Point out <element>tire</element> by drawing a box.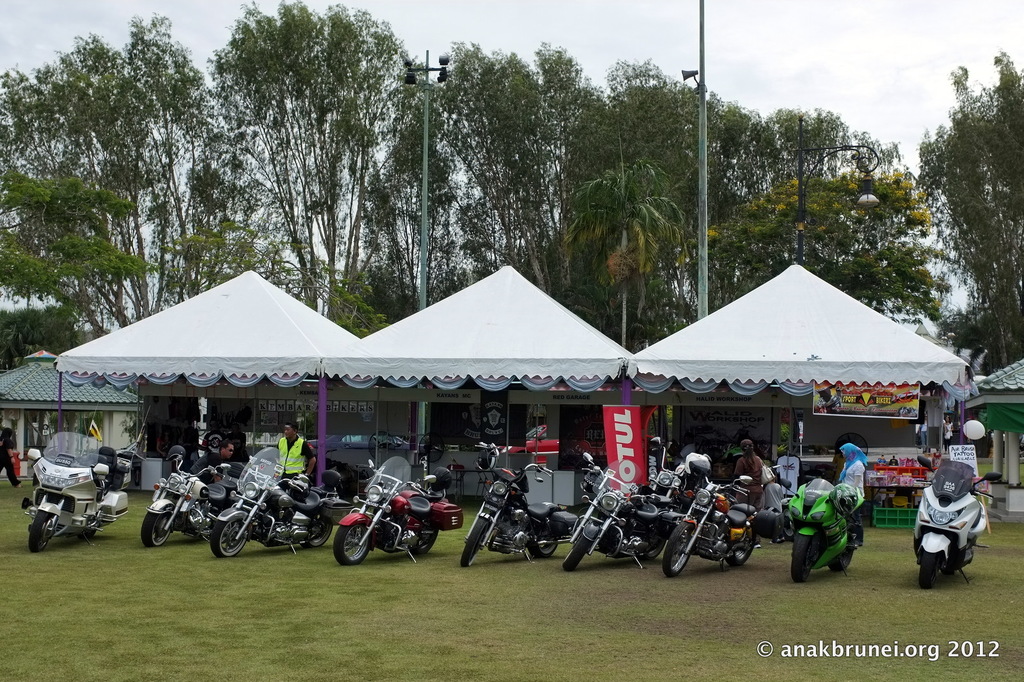
<region>659, 519, 692, 574</region>.
